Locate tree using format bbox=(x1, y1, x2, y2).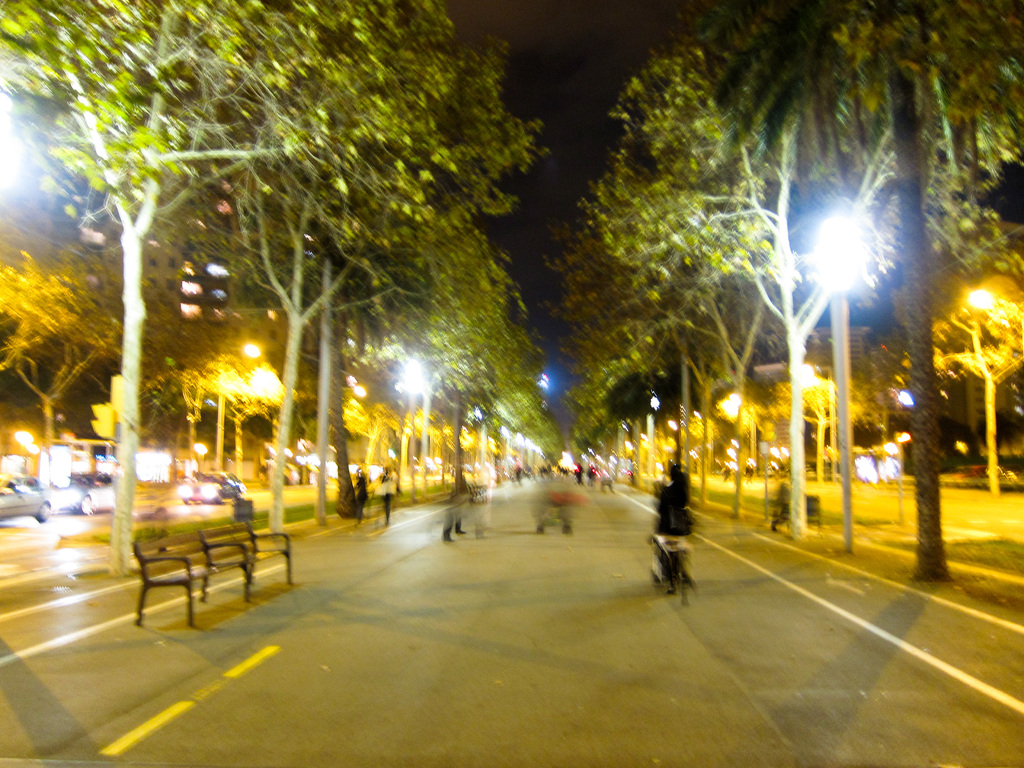
bbox=(1, 0, 410, 644).
